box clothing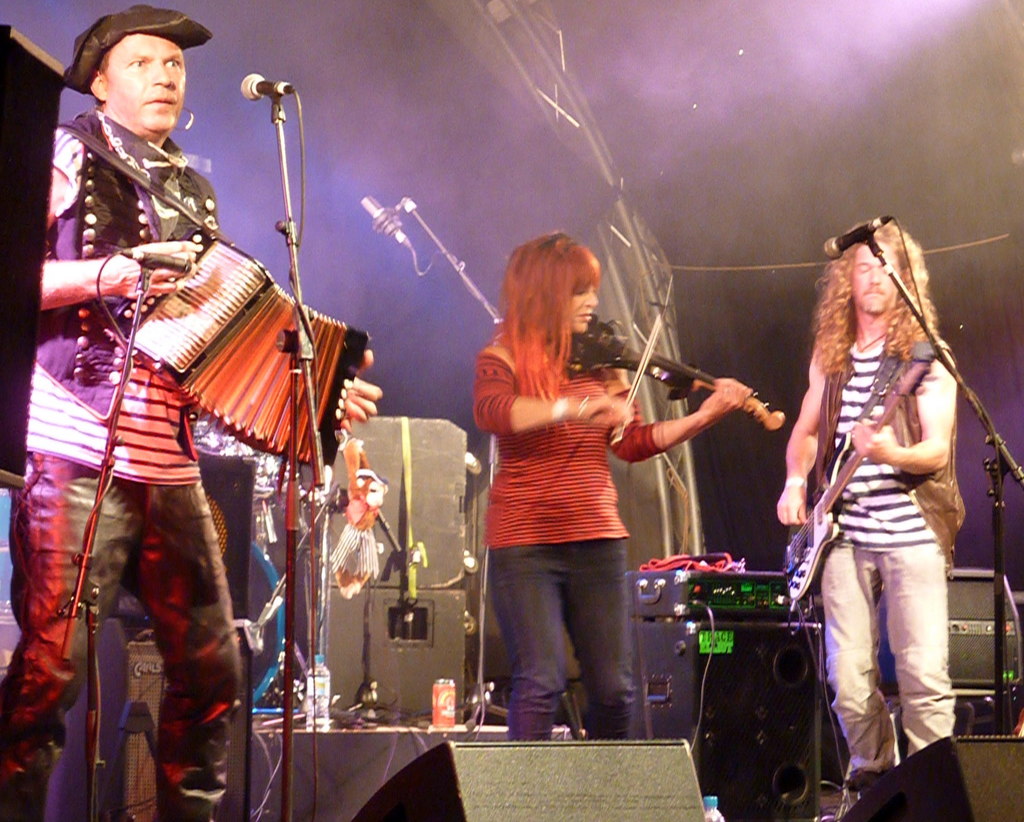
[x1=0, y1=103, x2=239, y2=821]
